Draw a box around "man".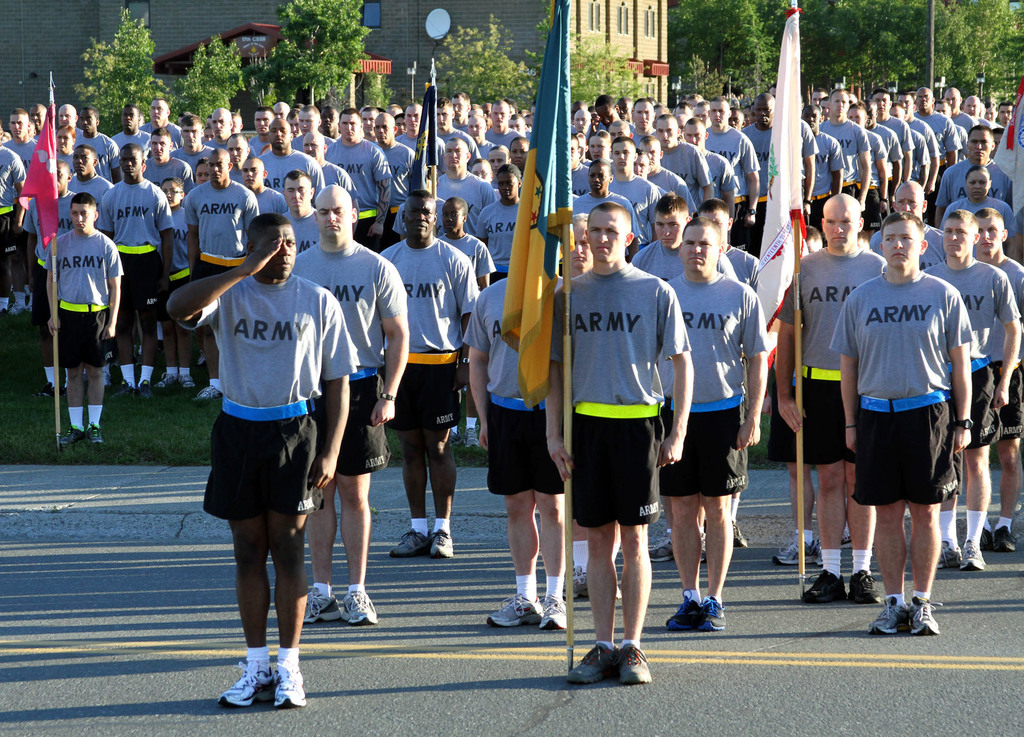
<region>92, 139, 176, 402</region>.
